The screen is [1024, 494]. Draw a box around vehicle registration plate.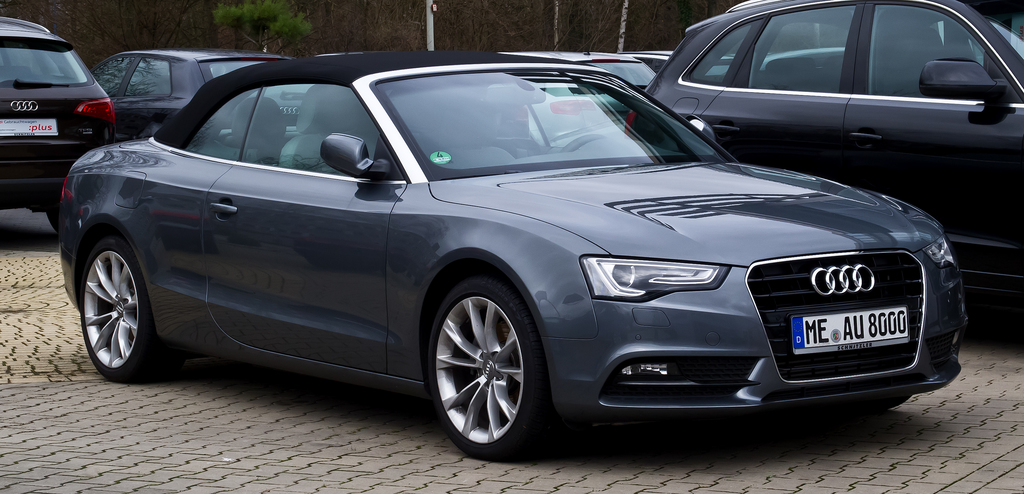
bbox=[0, 117, 56, 137].
